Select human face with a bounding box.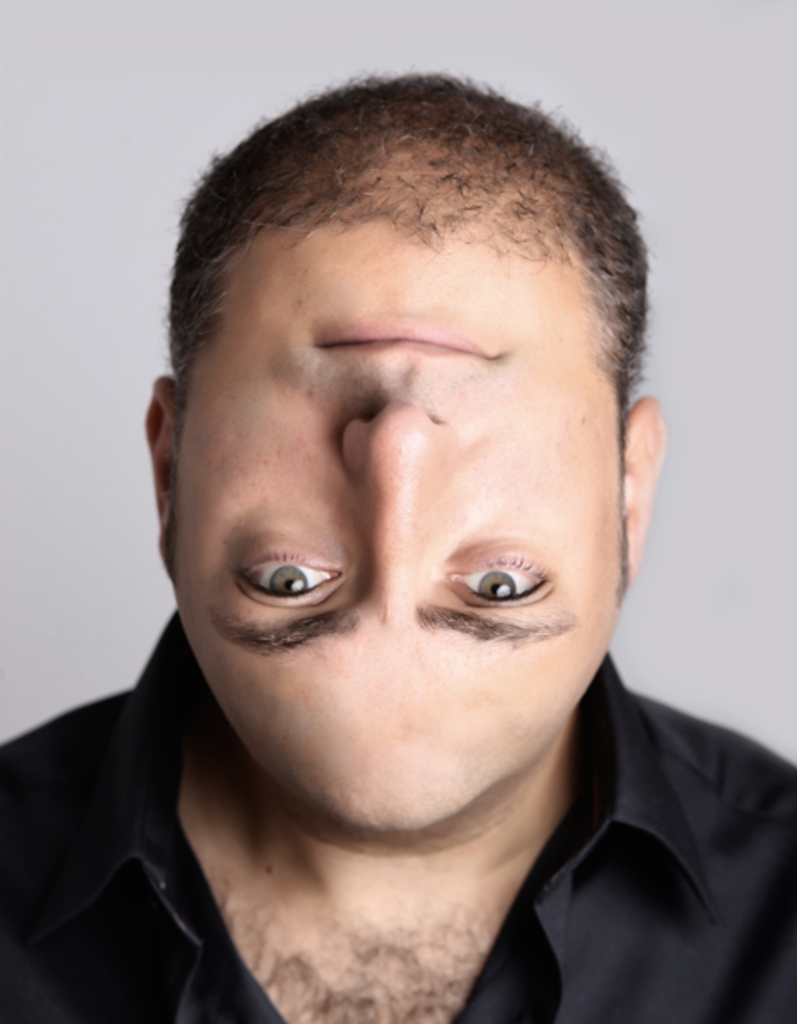
<box>169,73,628,828</box>.
